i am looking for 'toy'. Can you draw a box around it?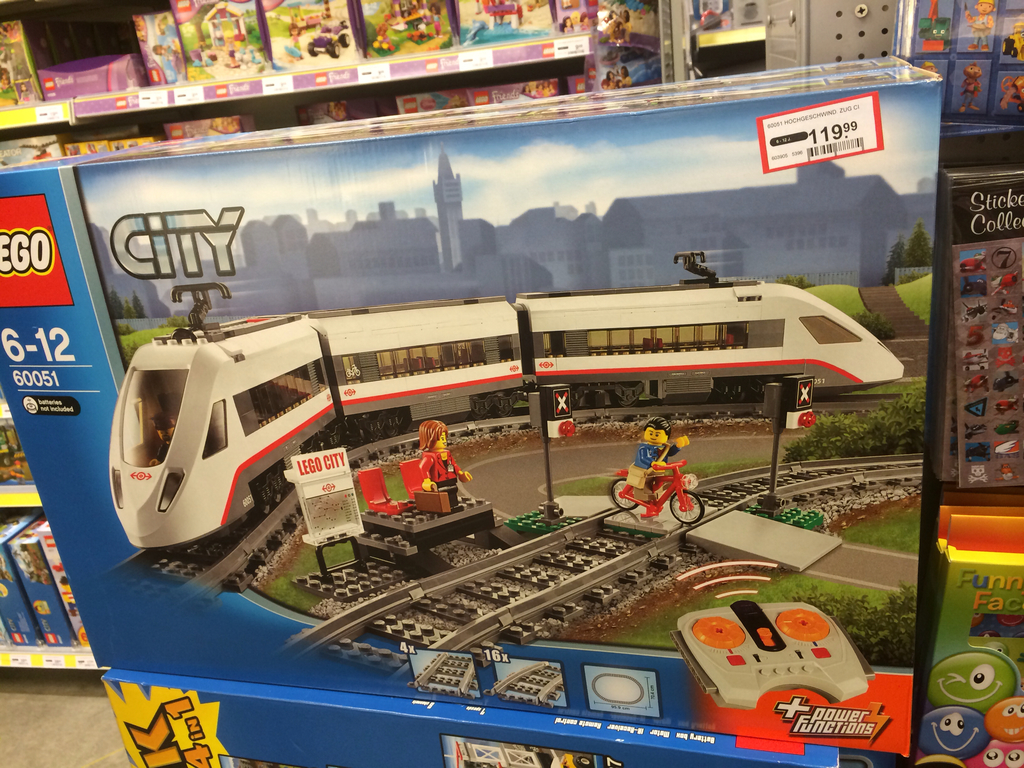
Sure, the bounding box is box=[404, 420, 484, 518].
